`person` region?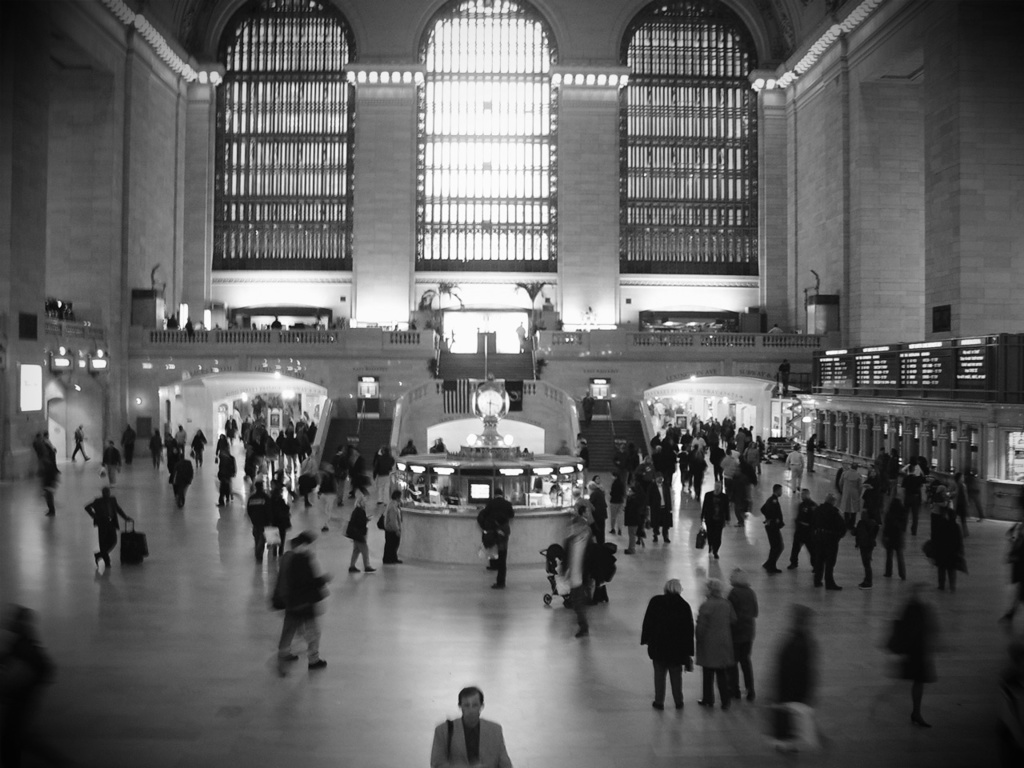
345:494:377:575
